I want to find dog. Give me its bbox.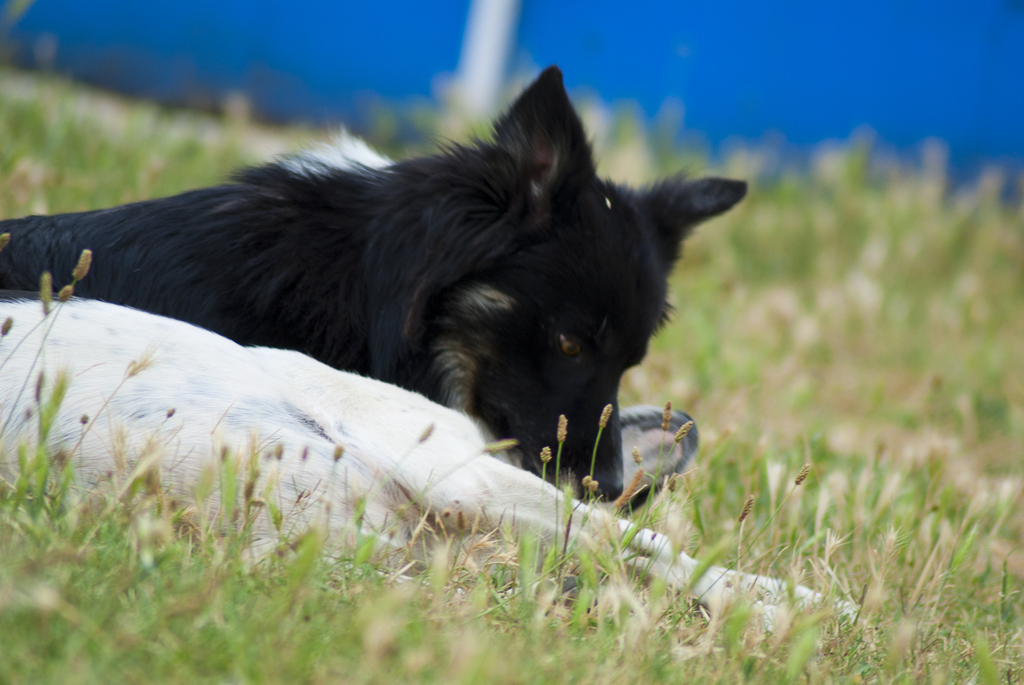
locate(0, 129, 879, 650).
